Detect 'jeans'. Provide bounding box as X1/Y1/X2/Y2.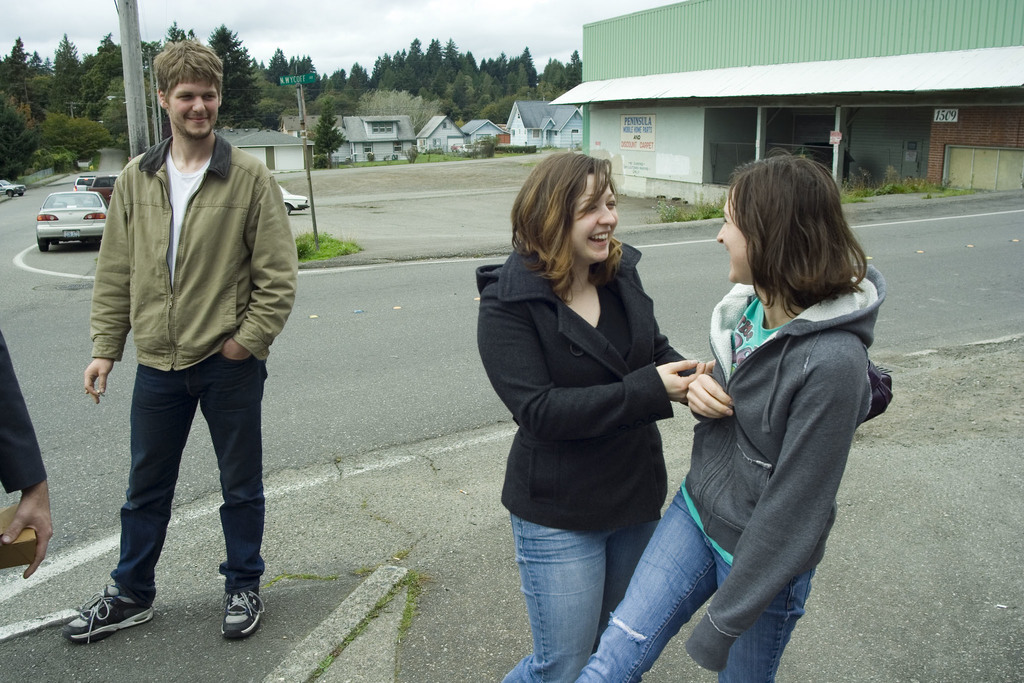
500/506/656/682.
